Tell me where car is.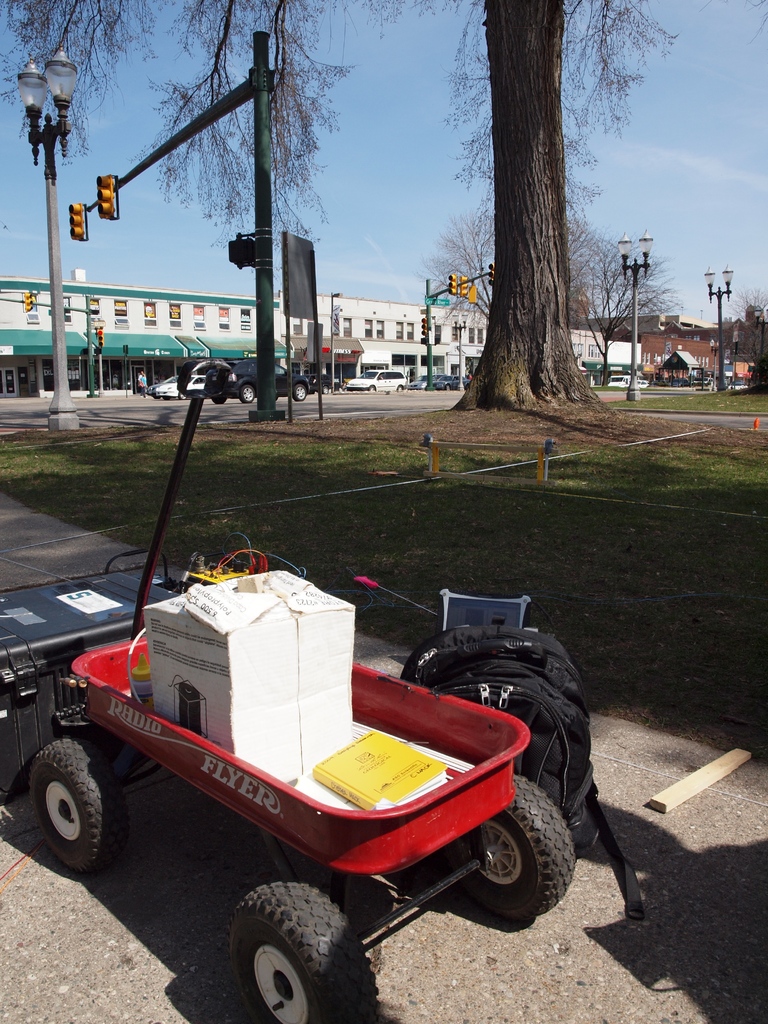
car is at {"left": 208, "top": 351, "right": 317, "bottom": 402}.
